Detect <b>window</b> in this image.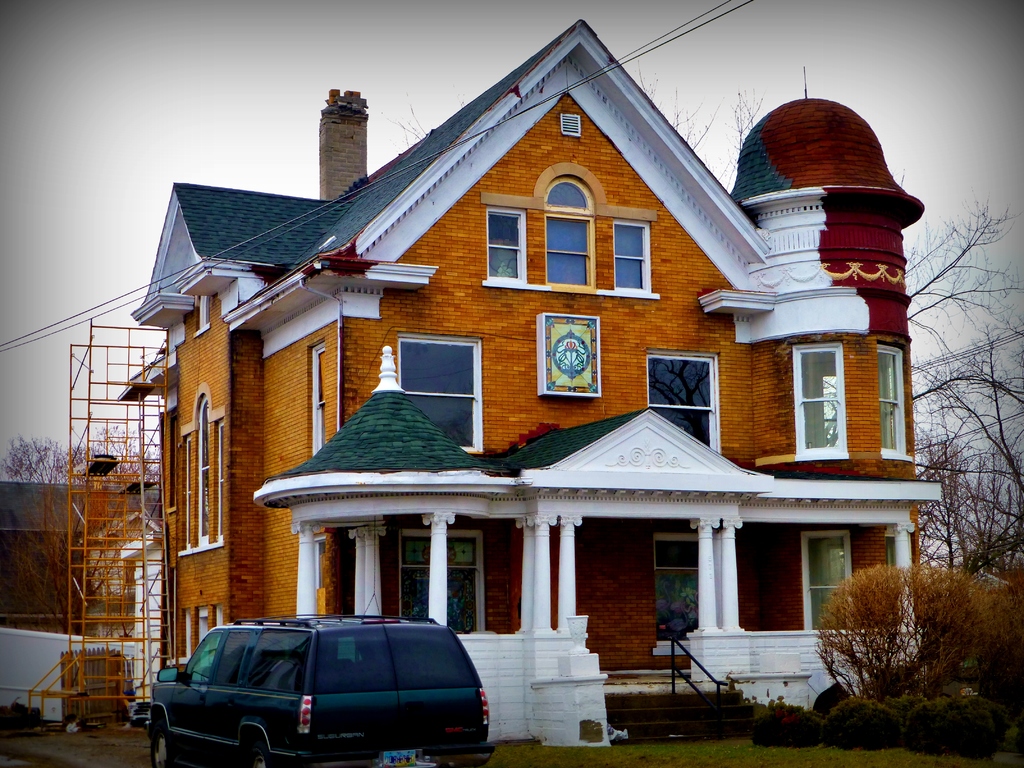
Detection: <region>791, 326, 858, 465</region>.
